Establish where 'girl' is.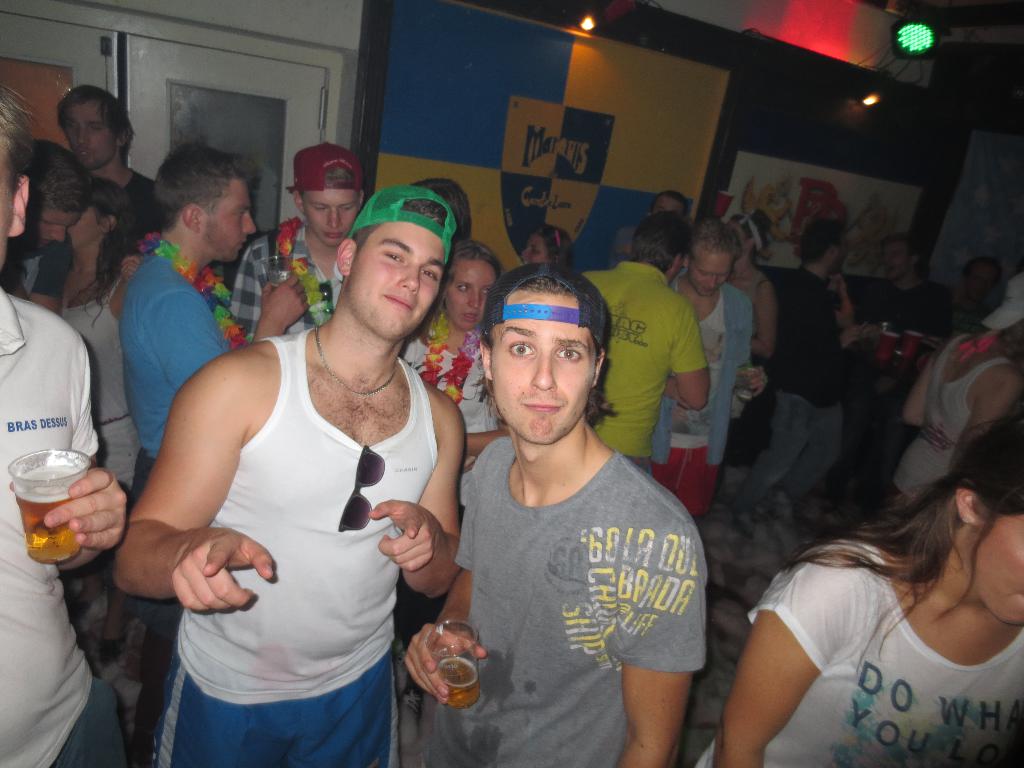
Established at 880,284,1023,502.
